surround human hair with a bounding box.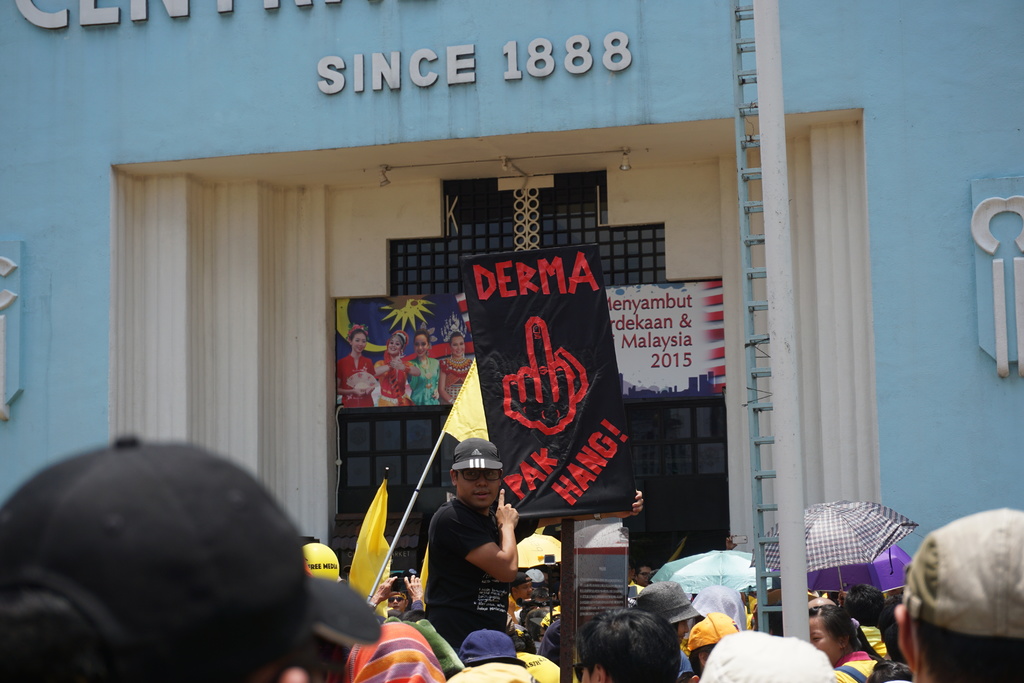
[798,599,894,663].
